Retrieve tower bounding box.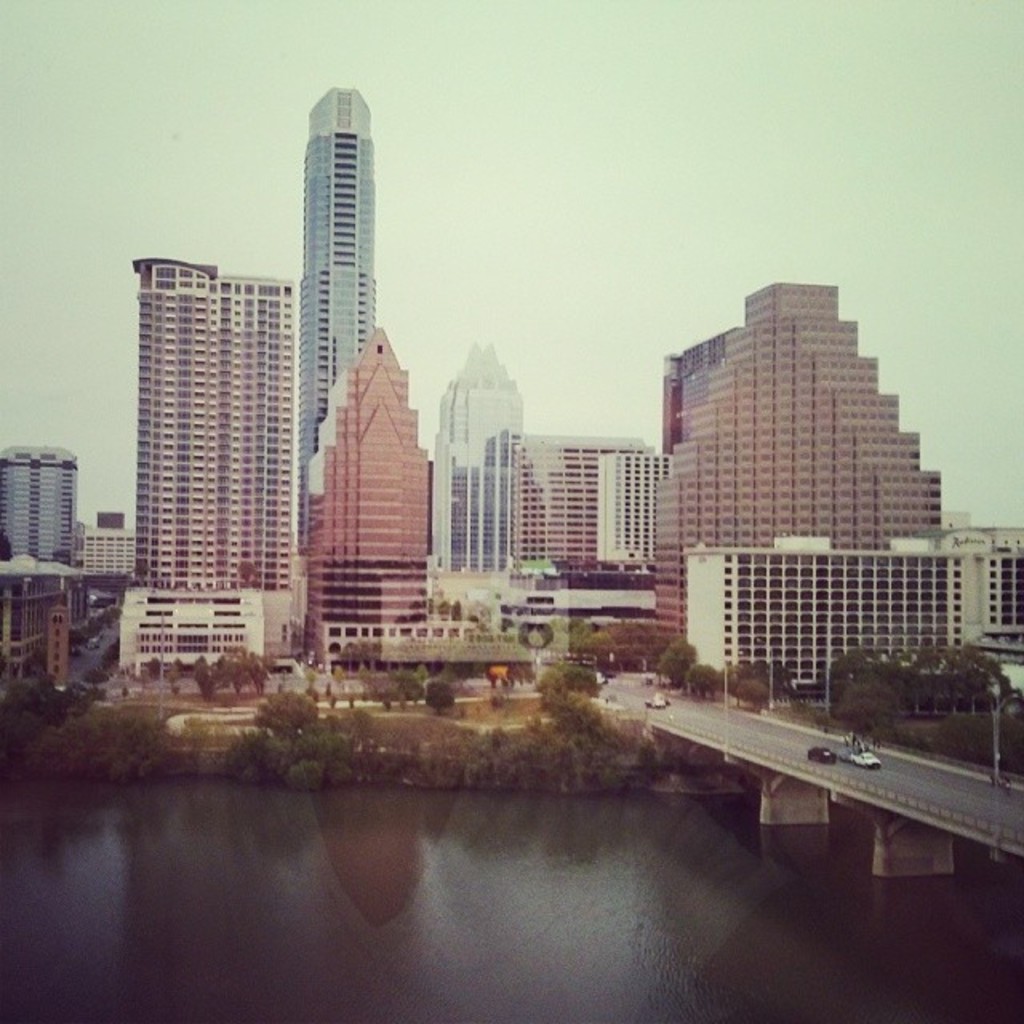
Bounding box: [0,442,78,605].
